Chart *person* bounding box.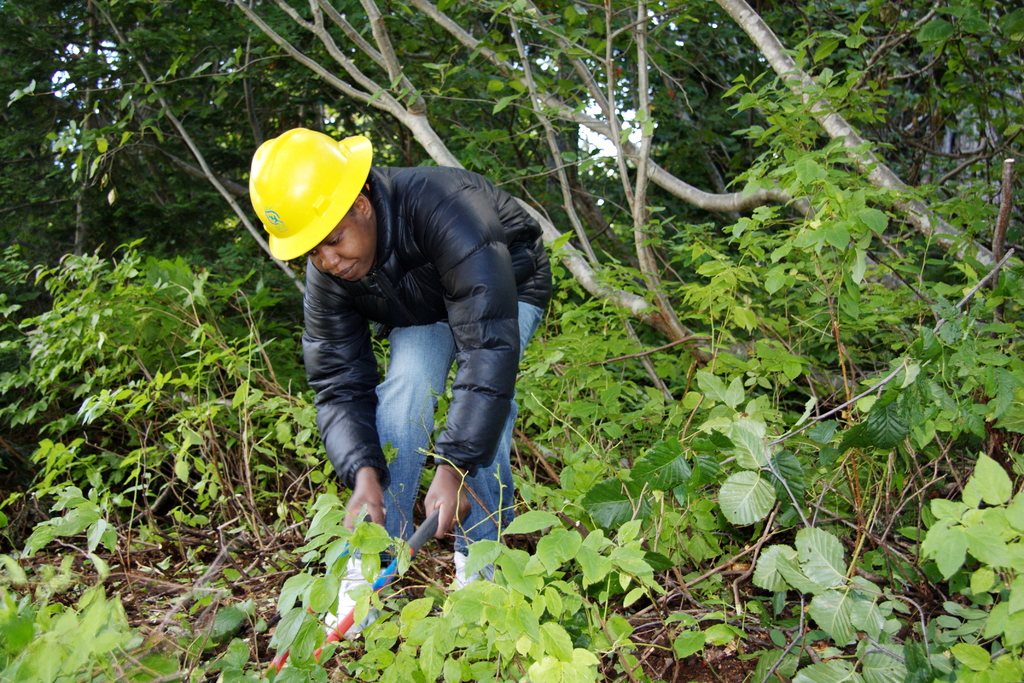
Charted: box=[255, 126, 557, 639].
